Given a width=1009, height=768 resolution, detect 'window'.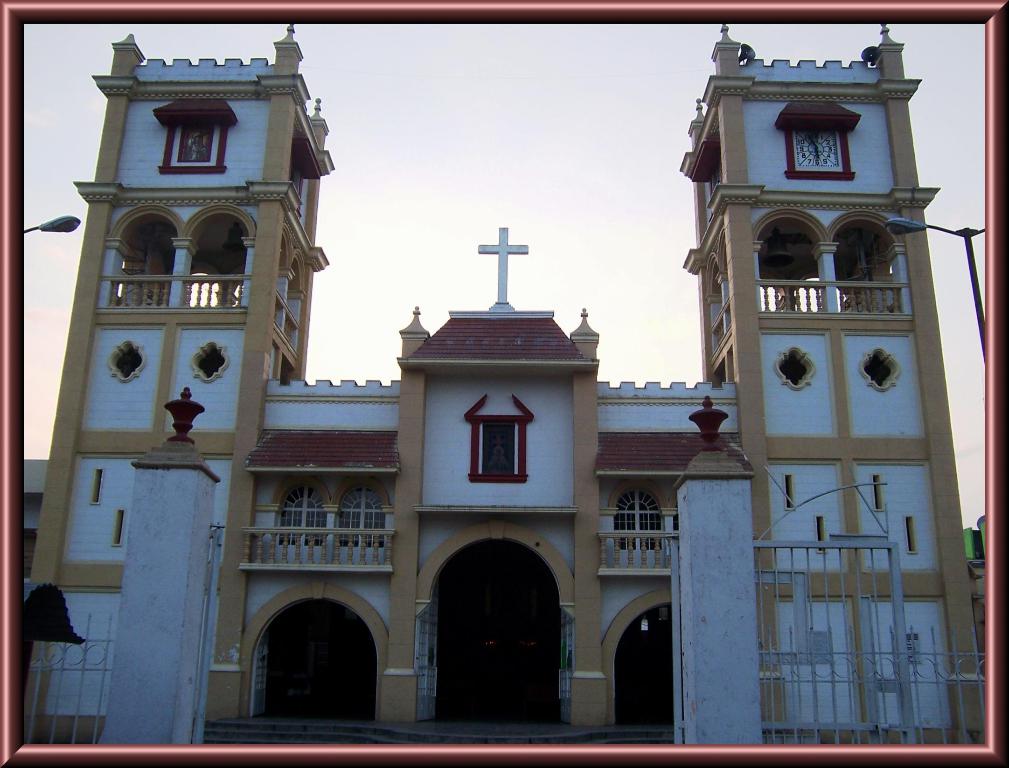
box(468, 412, 529, 480).
